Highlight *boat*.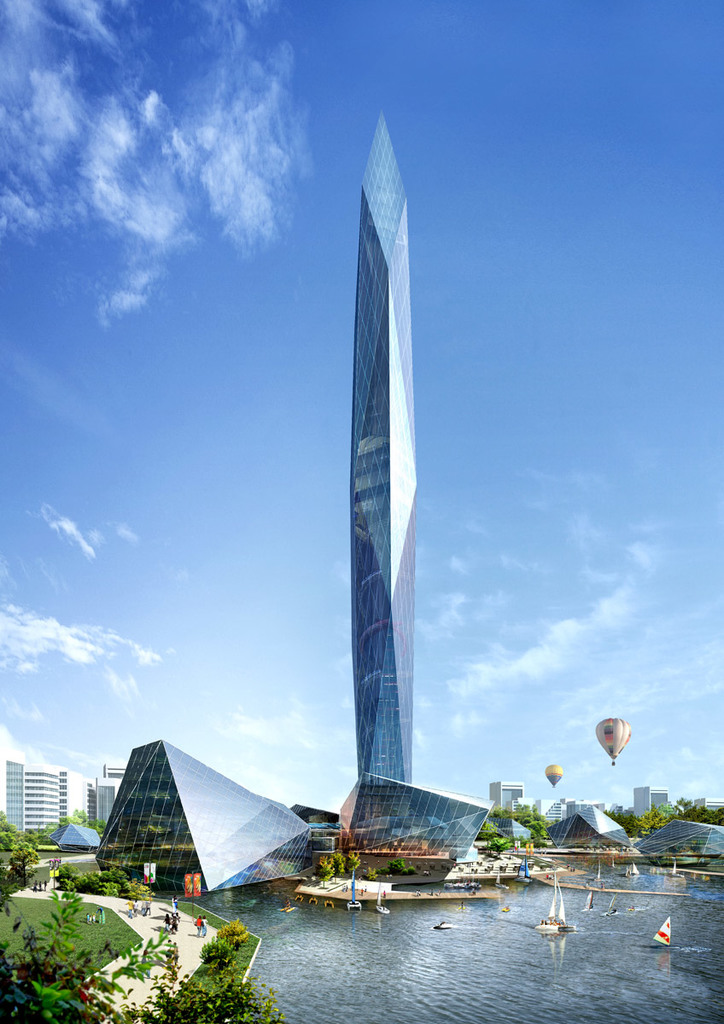
Highlighted region: pyautogui.locateOnScreen(604, 893, 620, 917).
